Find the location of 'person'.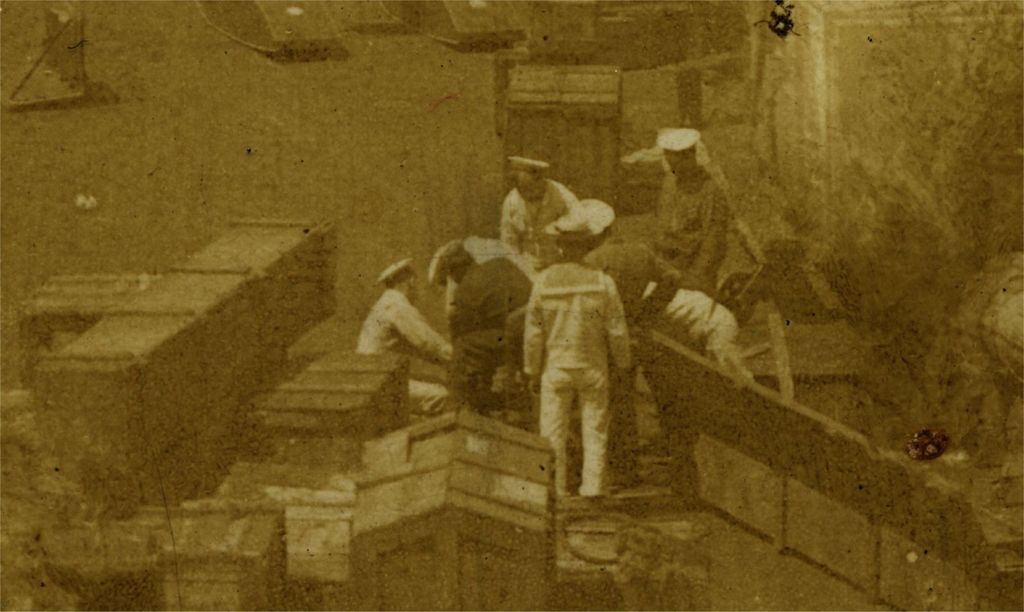
Location: bbox(430, 236, 534, 423).
